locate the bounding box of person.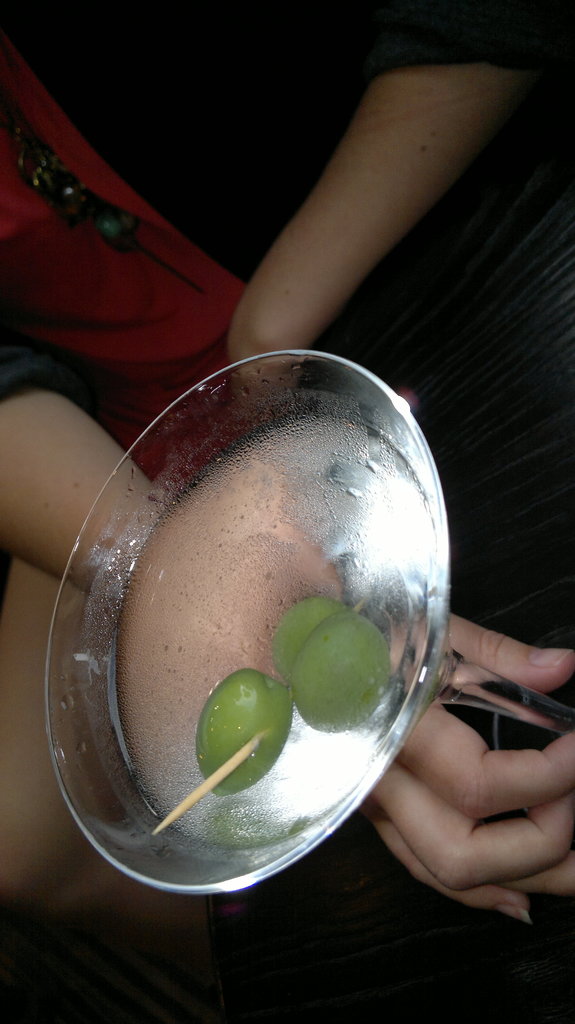
Bounding box: {"left": 0, "top": 294, "right": 574, "bottom": 925}.
